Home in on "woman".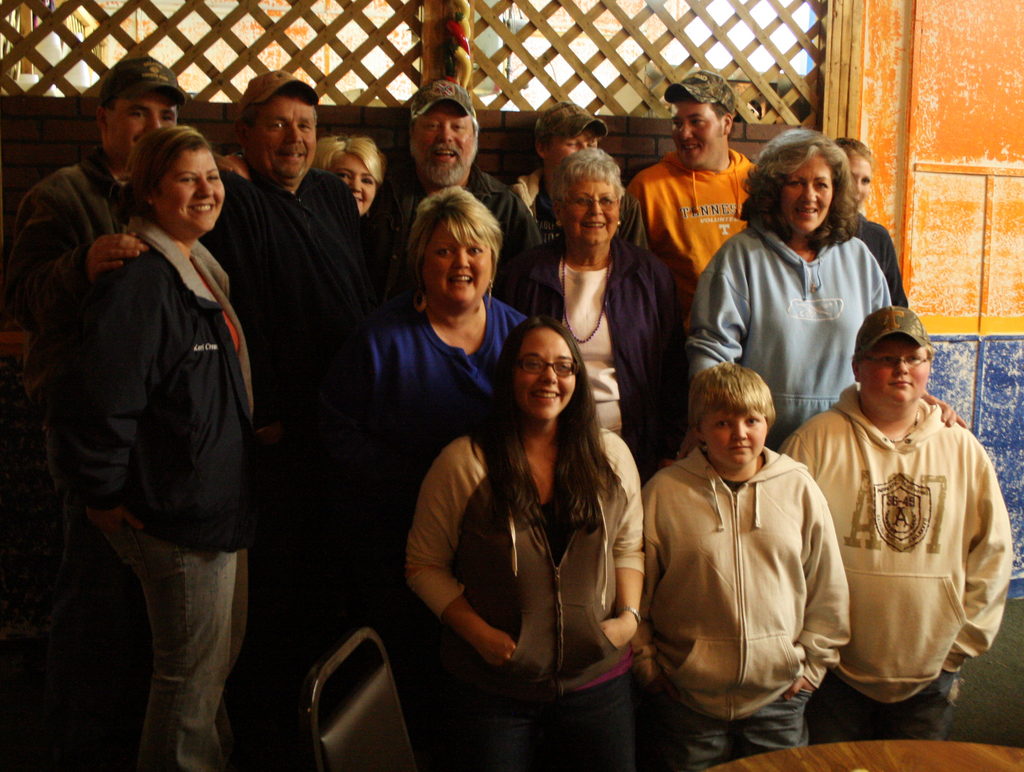
Homed in at box=[834, 138, 908, 306].
